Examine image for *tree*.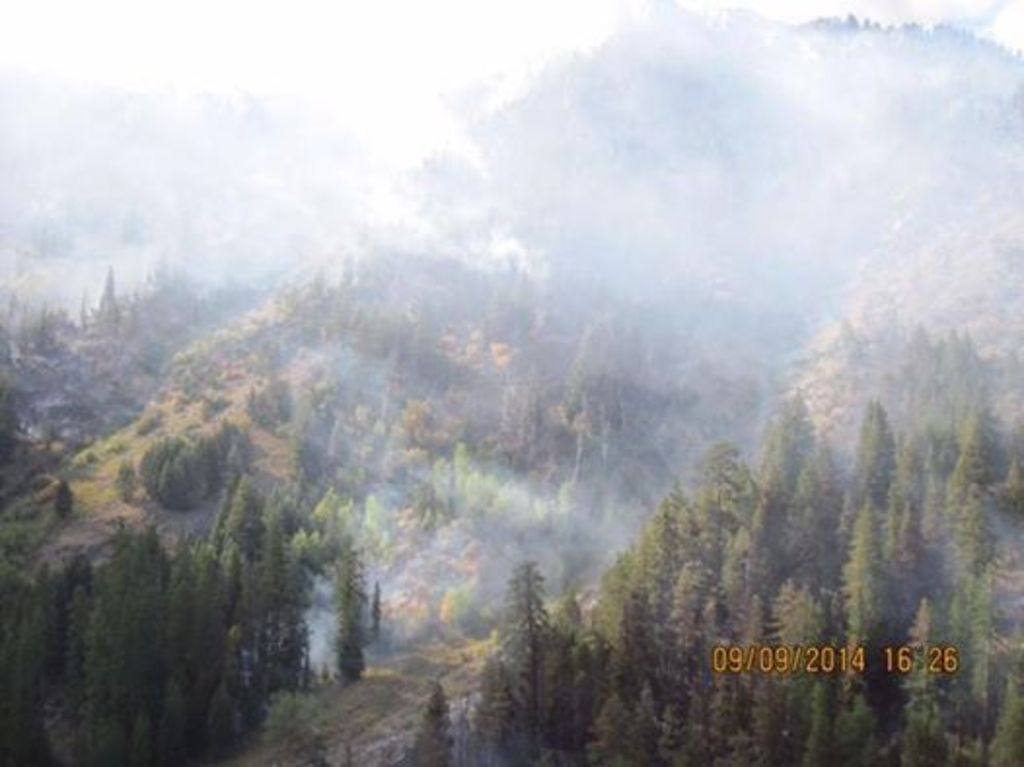
Examination result: 896 603 971 765.
